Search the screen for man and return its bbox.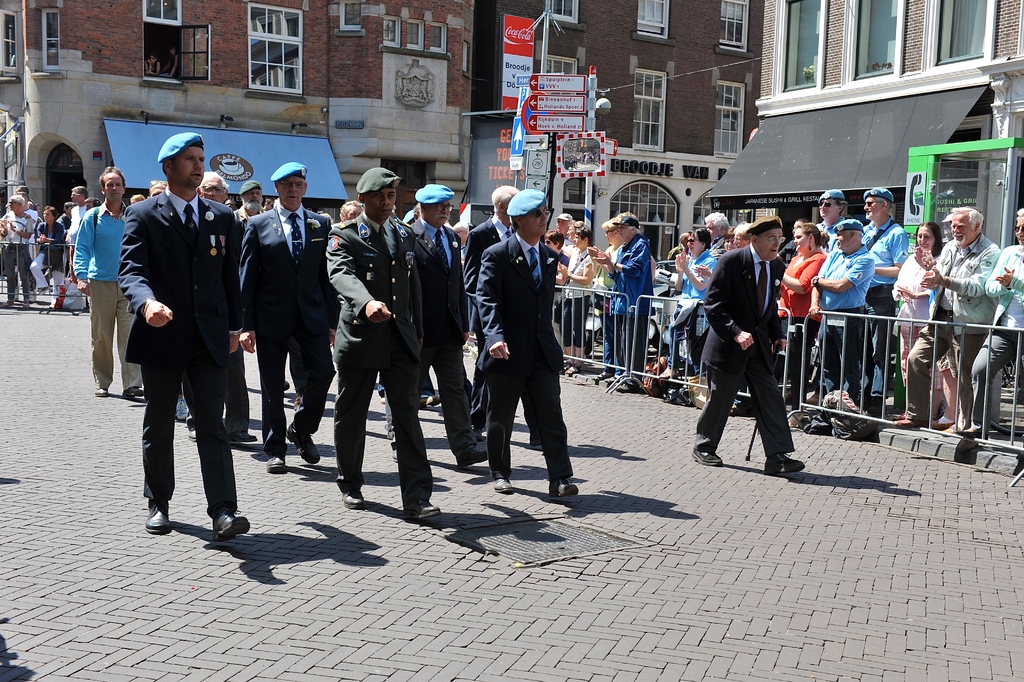
Found: <region>700, 212, 813, 488</region>.
